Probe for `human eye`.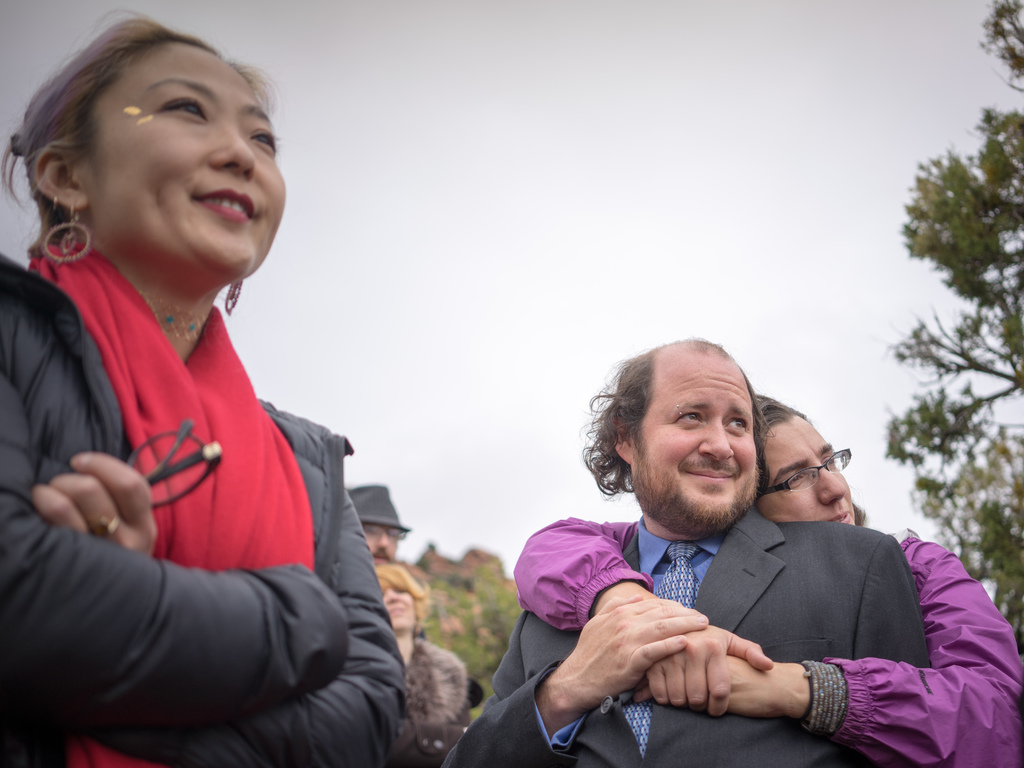
Probe result: [723, 413, 750, 434].
